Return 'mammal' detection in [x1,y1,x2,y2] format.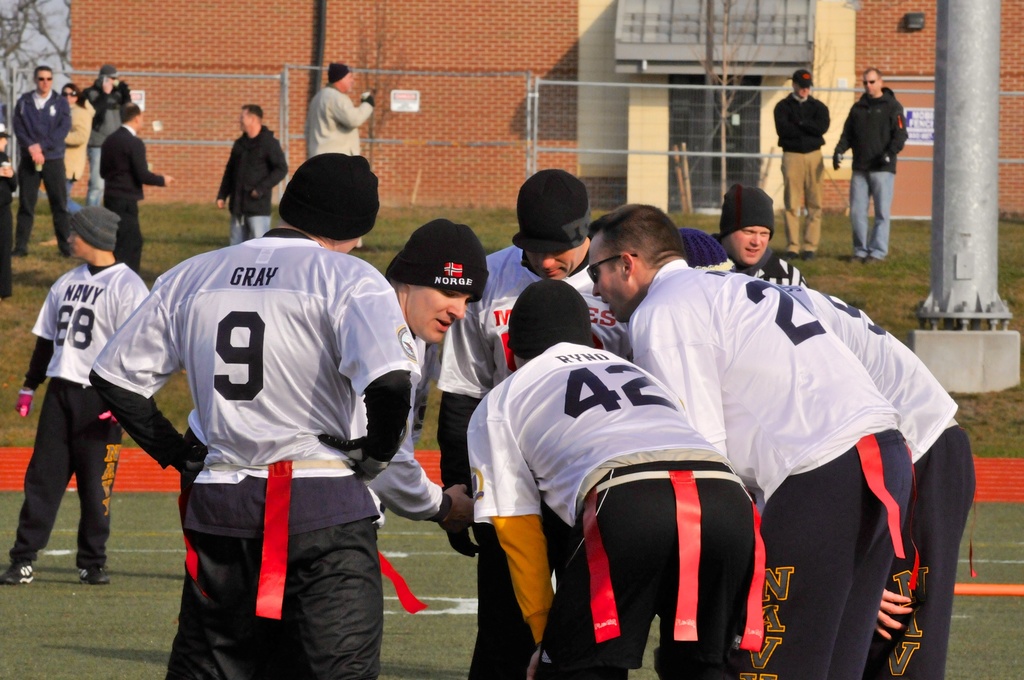
[216,101,291,252].
